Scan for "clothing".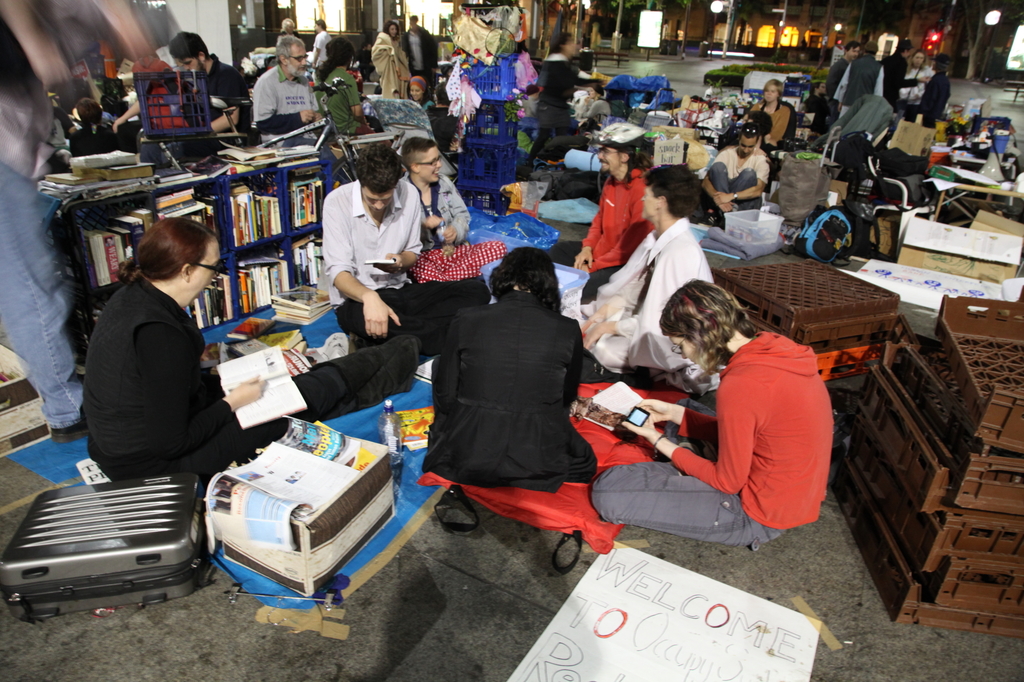
Scan result: (left=713, top=141, right=780, bottom=177).
